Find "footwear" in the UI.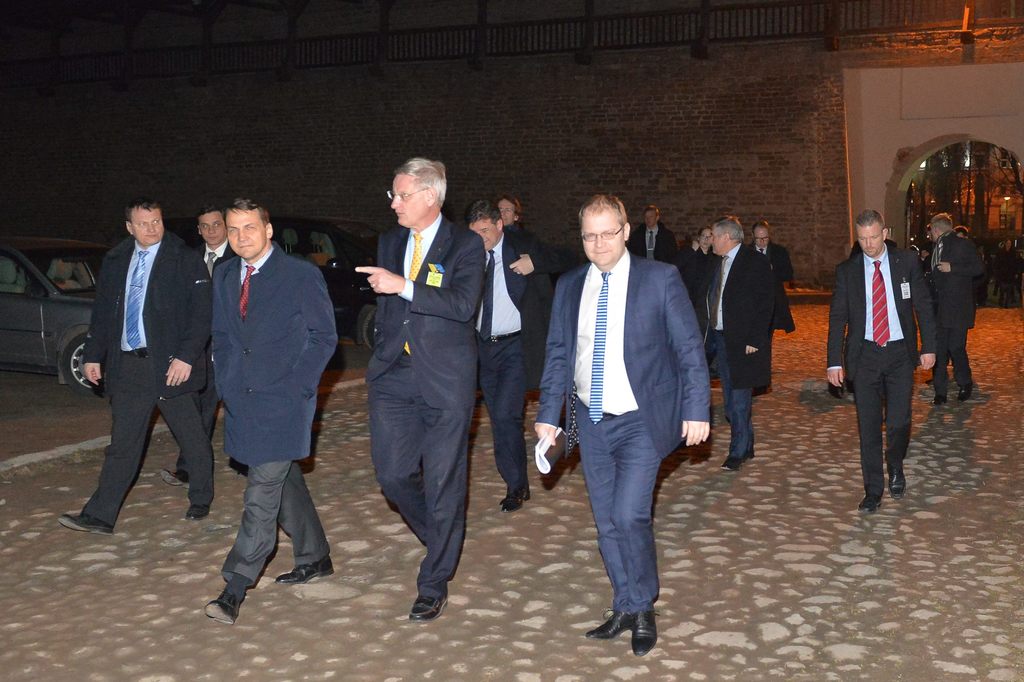
UI element at BBox(859, 492, 883, 514).
